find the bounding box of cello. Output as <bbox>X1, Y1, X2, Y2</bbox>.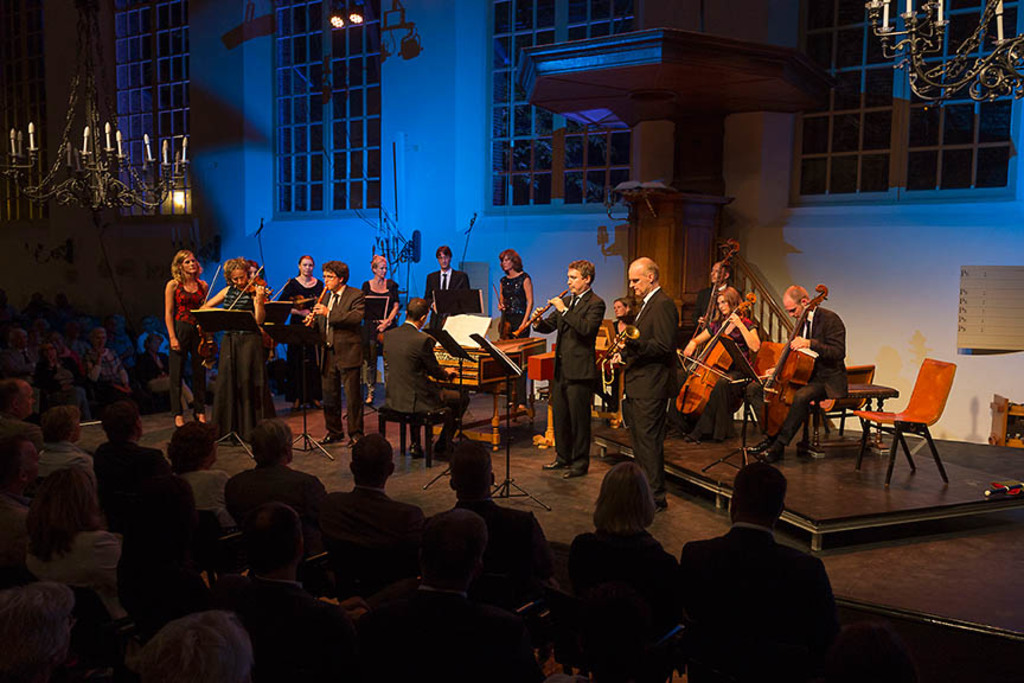
<bbox>231, 266, 265, 317</bbox>.
